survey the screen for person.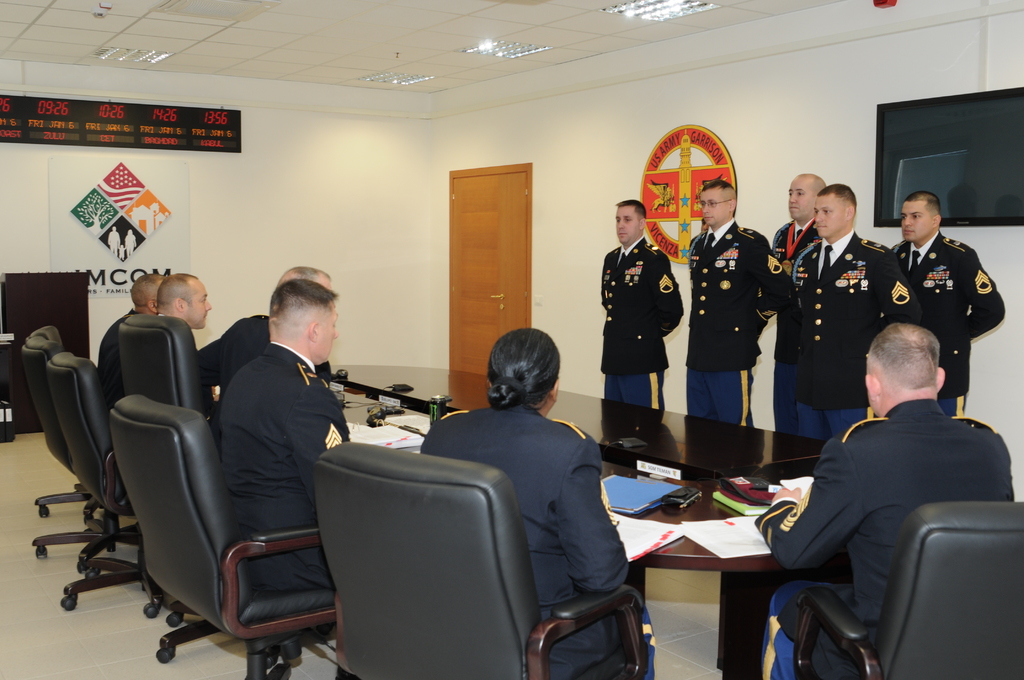
Survey found: left=767, top=172, right=825, bottom=441.
